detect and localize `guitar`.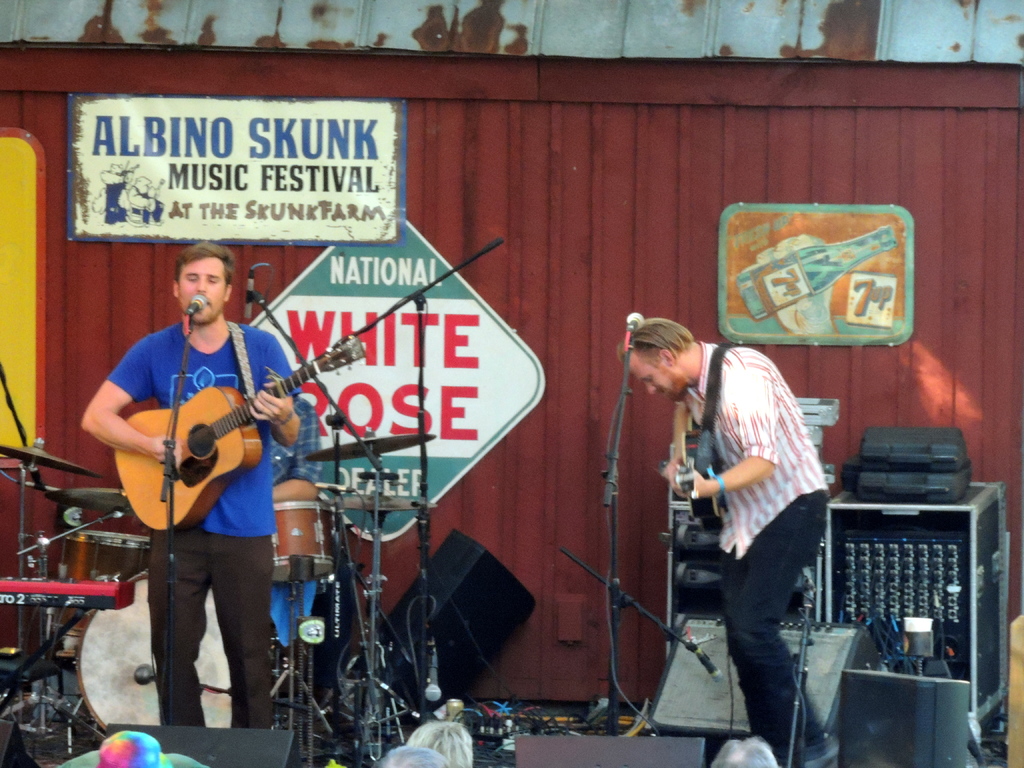
Localized at (x1=662, y1=404, x2=700, y2=507).
